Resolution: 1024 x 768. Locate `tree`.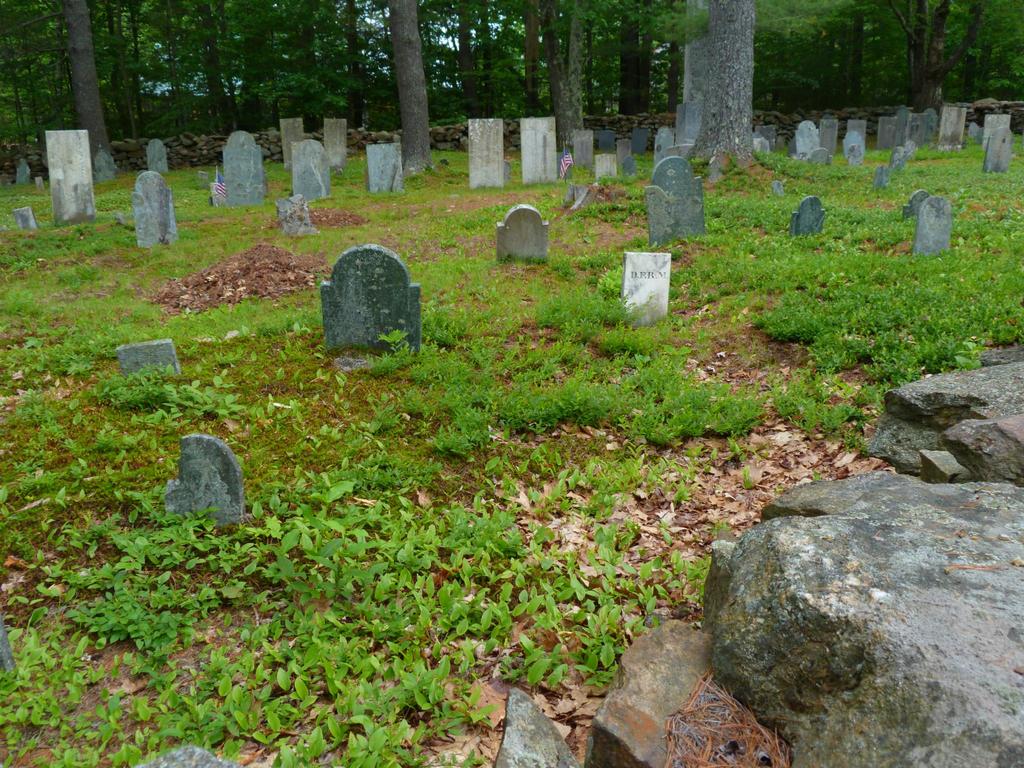
bbox=(0, 0, 49, 161).
